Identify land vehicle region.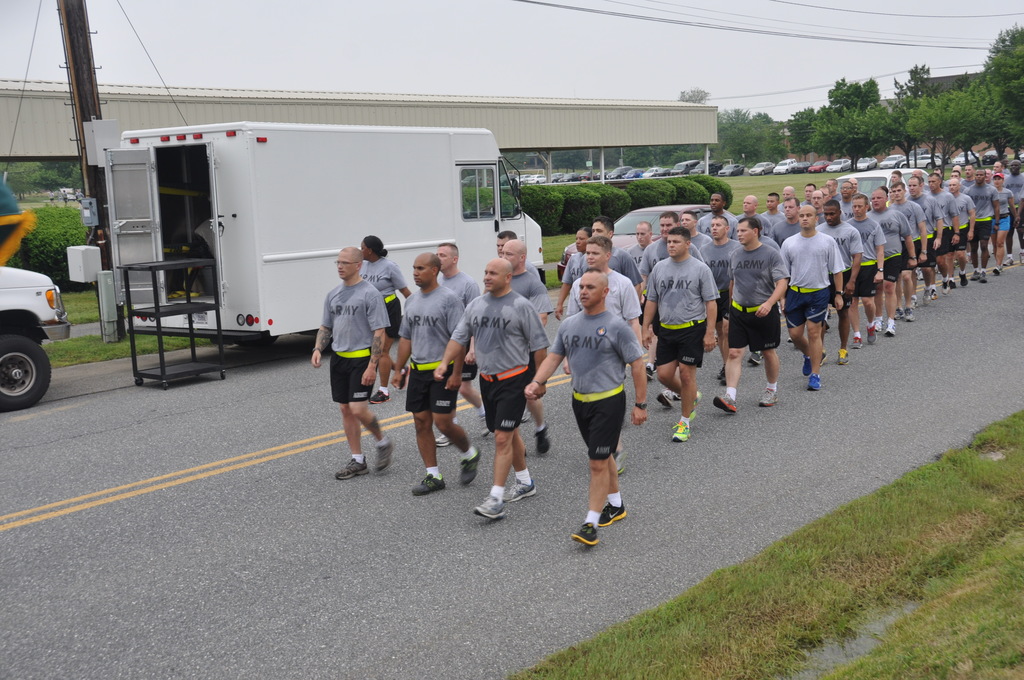
Region: <box>579,169,596,181</box>.
